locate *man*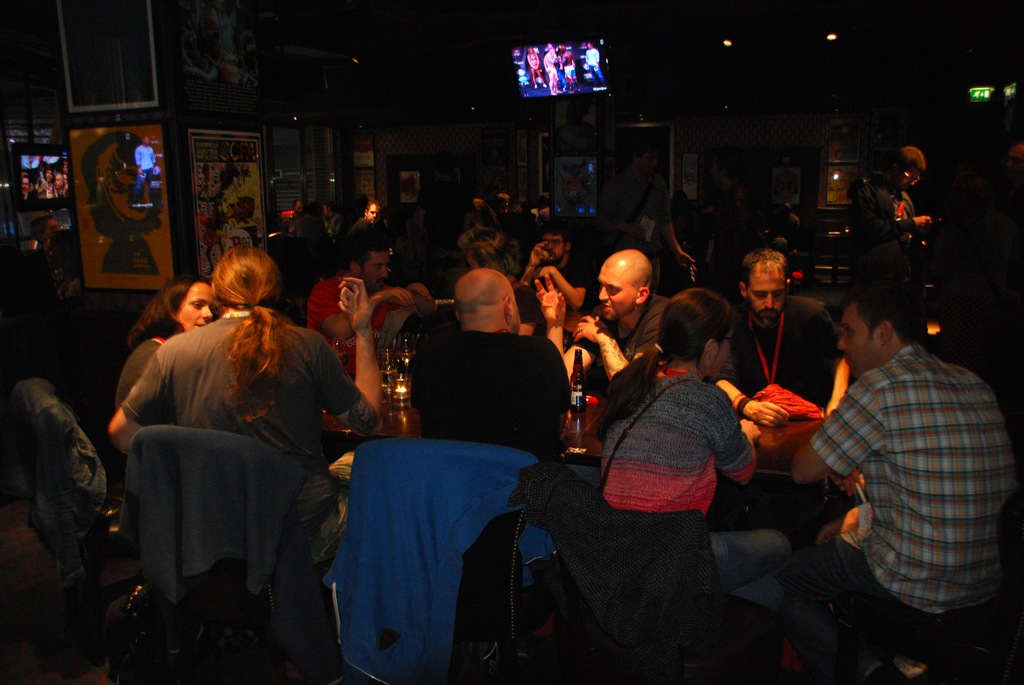
586/40/607/86
